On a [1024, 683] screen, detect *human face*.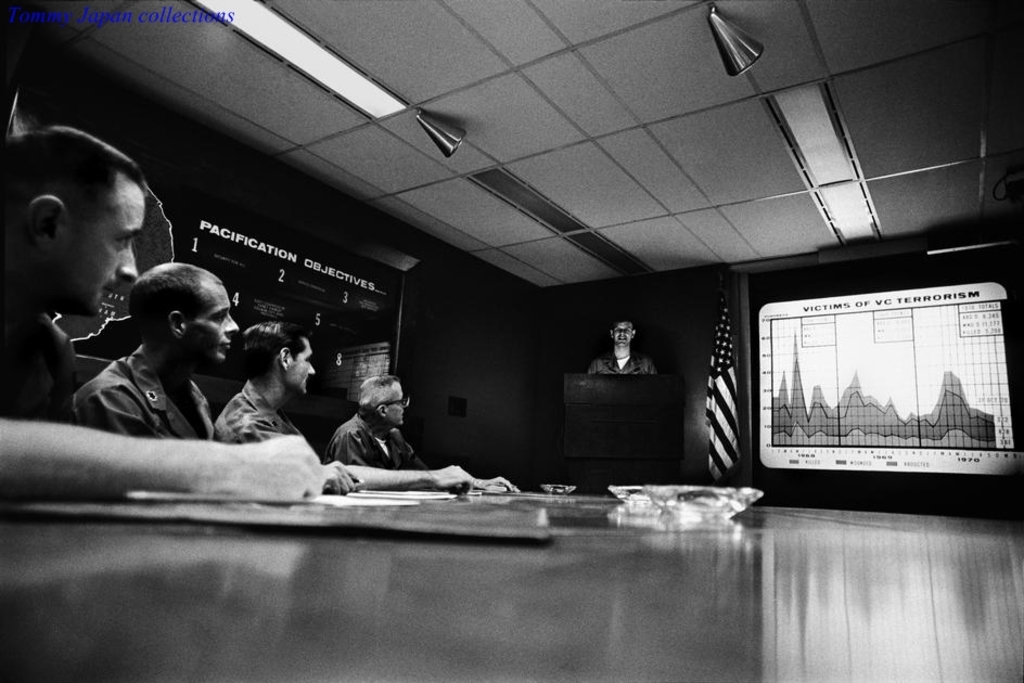
{"x1": 47, "y1": 176, "x2": 138, "y2": 318}.
